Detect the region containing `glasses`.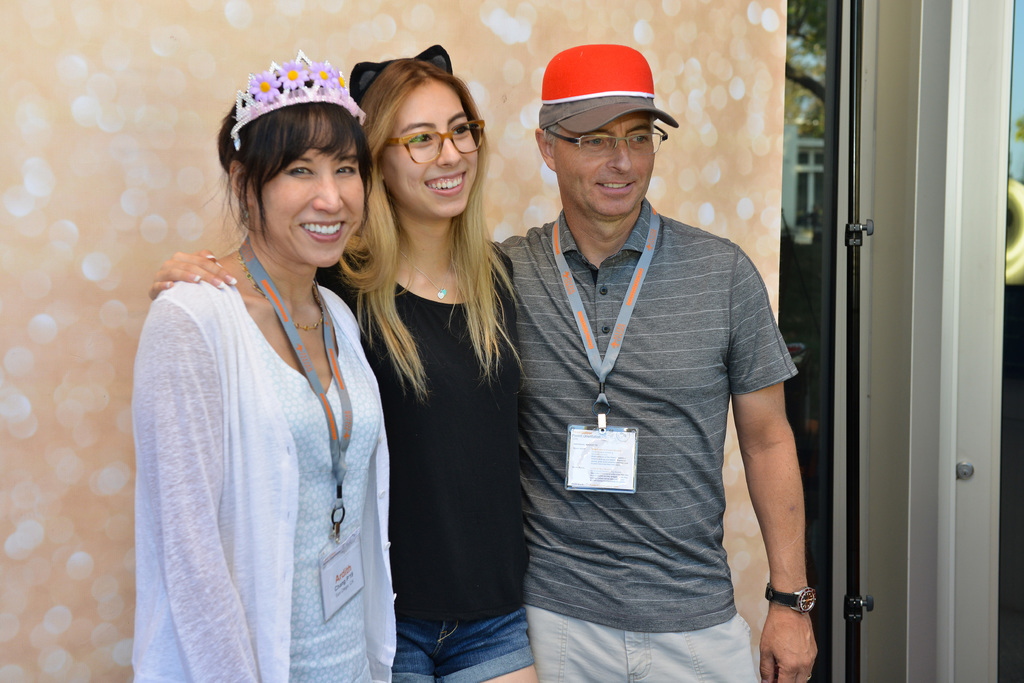
[left=543, top=115, right=668, bottom=161].
